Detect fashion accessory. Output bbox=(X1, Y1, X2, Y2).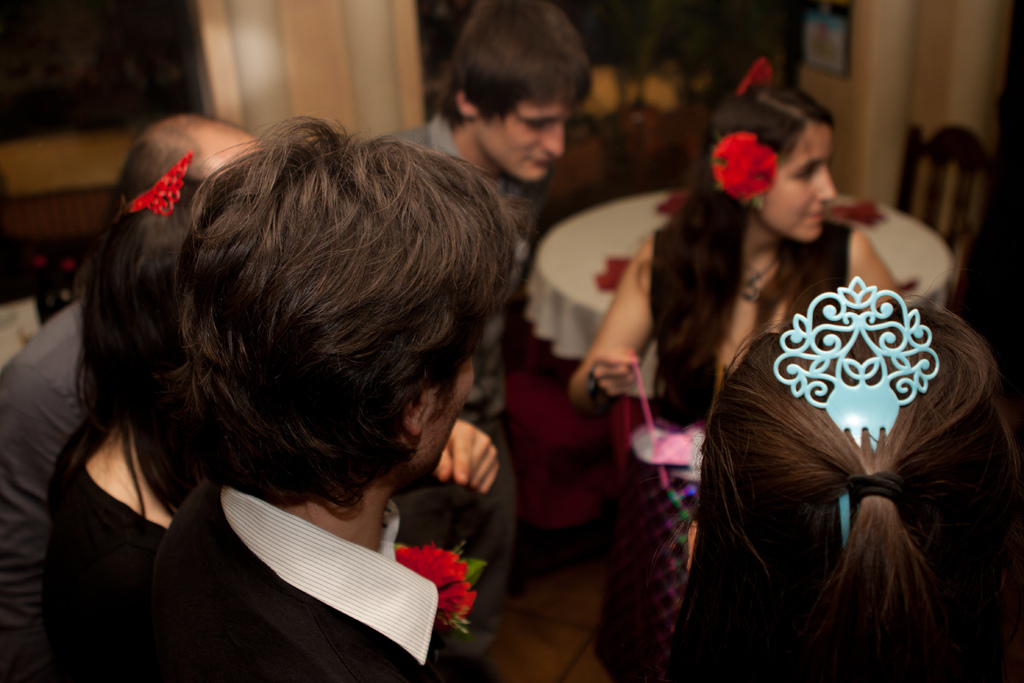
bbox=(739, 256, 780, 299).
